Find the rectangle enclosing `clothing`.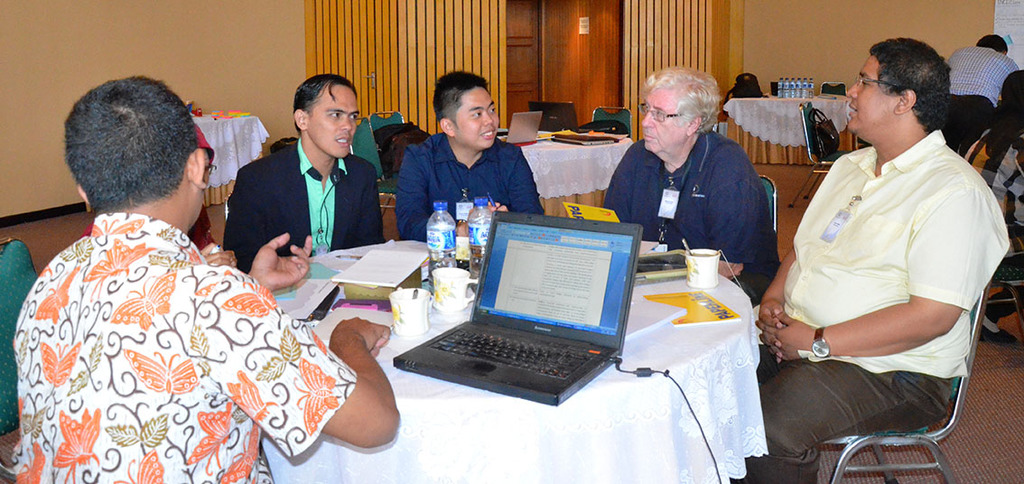
box(730, 123, 1010, 483).
